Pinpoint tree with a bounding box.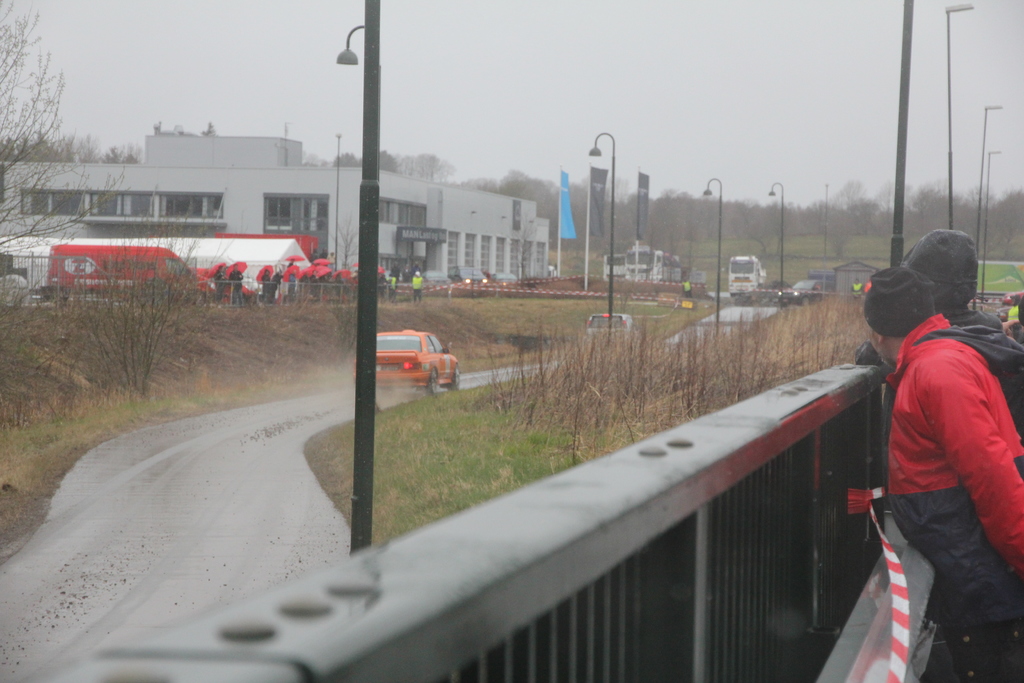
l=367, t=147, r=404, b=172.
